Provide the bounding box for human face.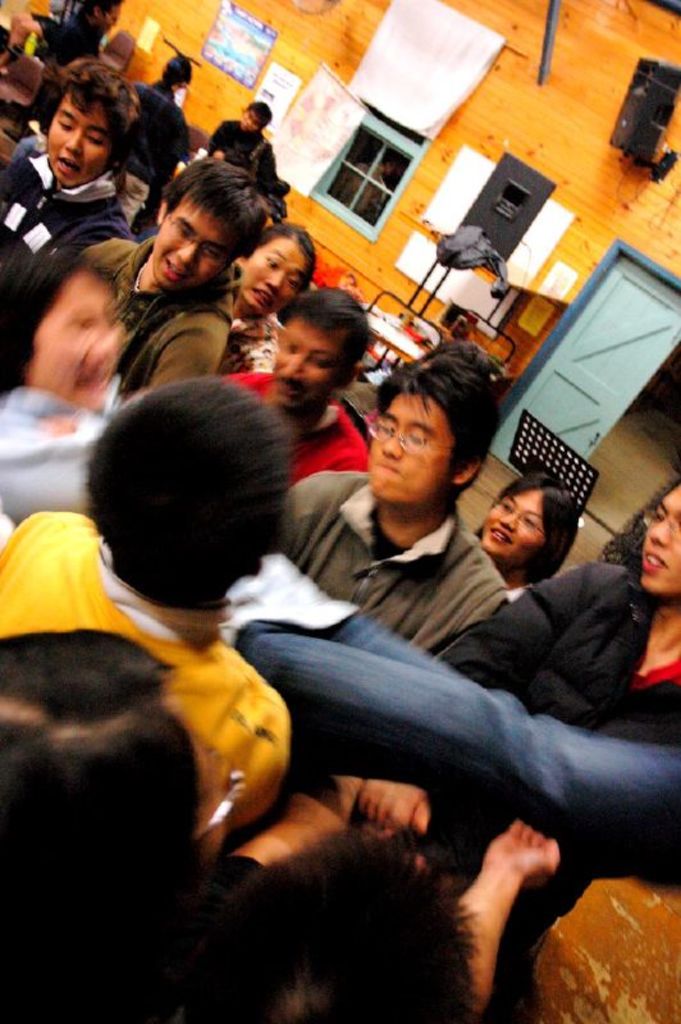
{"left": 150, "top": 196, "right": 236, "bottom": 289}.
